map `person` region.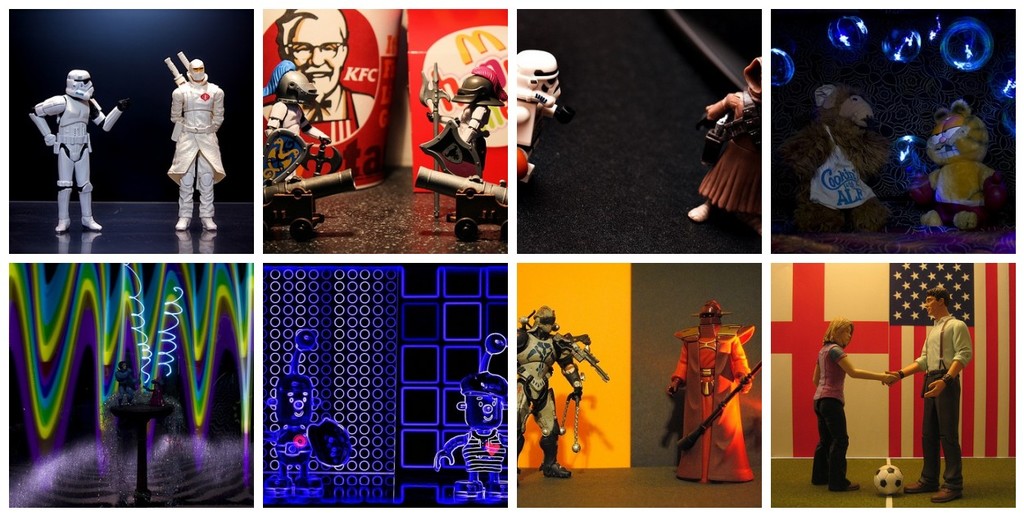
Mapped to [x1=22, y1=59, x2=129, y2=233].
